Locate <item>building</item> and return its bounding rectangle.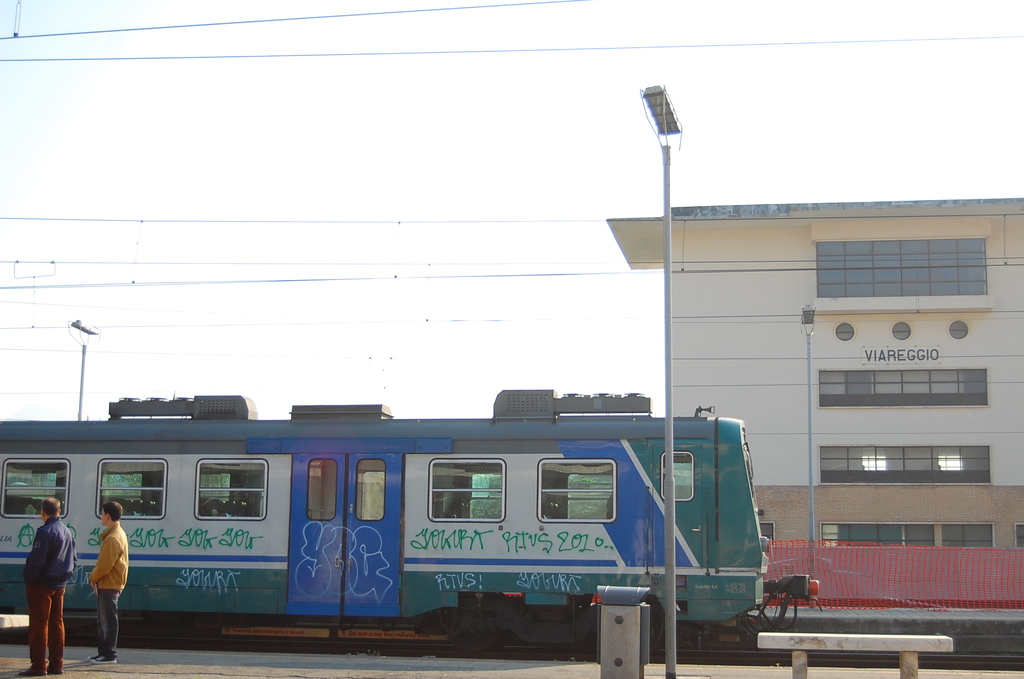
pyautogui.locateOnScreen(493, 388, 652, 414).
